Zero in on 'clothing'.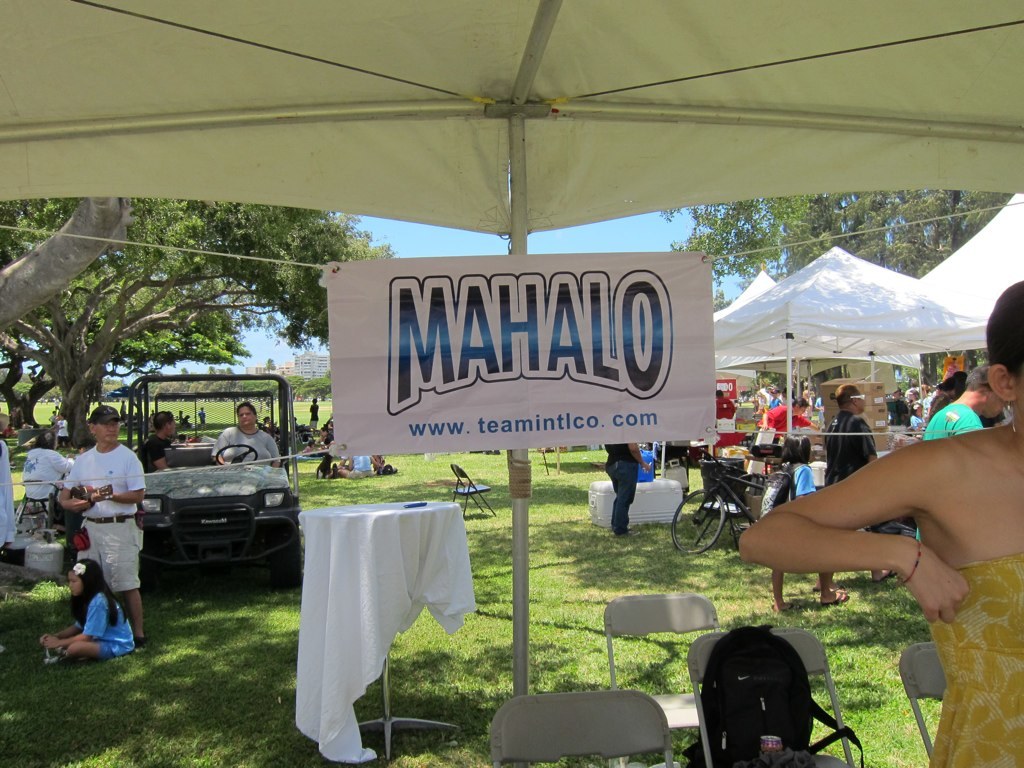
Zeroed in: pyautogui.locateOnScreen(604, 443, 645, 532).
